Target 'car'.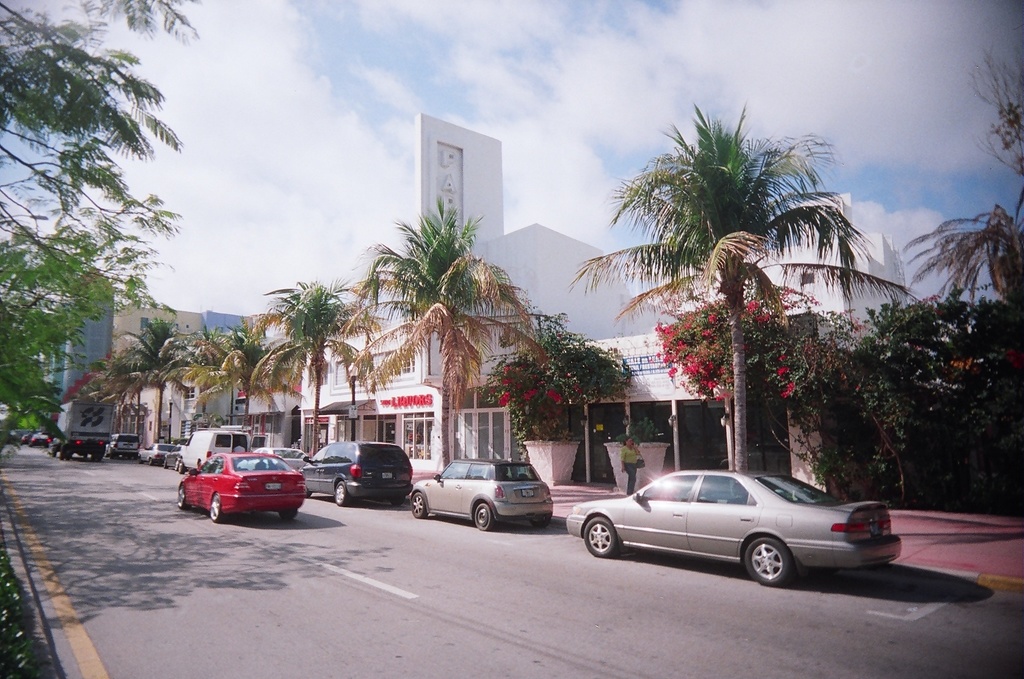
Target region: {"left": 137, "top": 434, "right": 179, "bottom": 462}.
